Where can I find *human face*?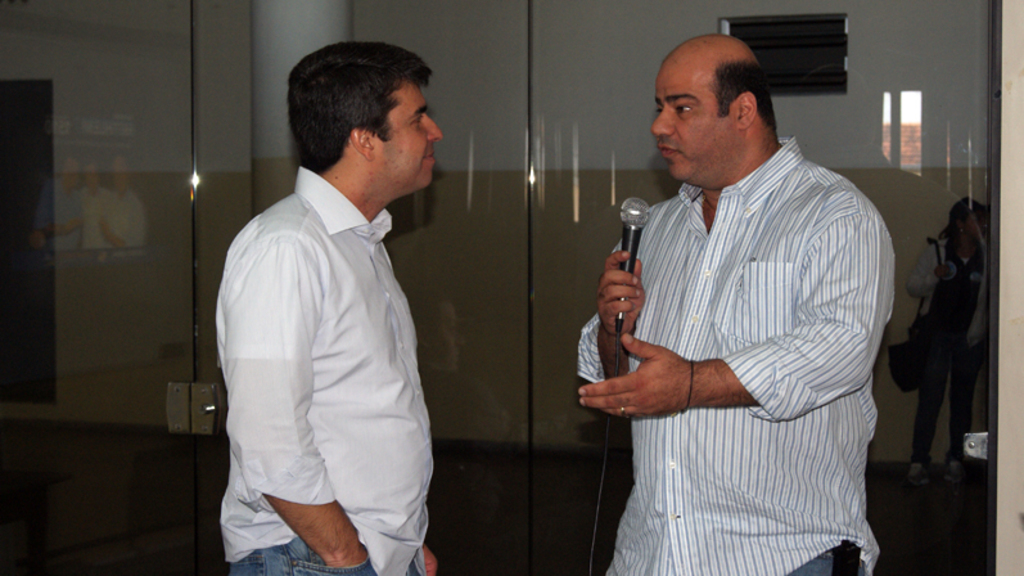
You can find it at left=642, top=45, right=721, bottom=189.
